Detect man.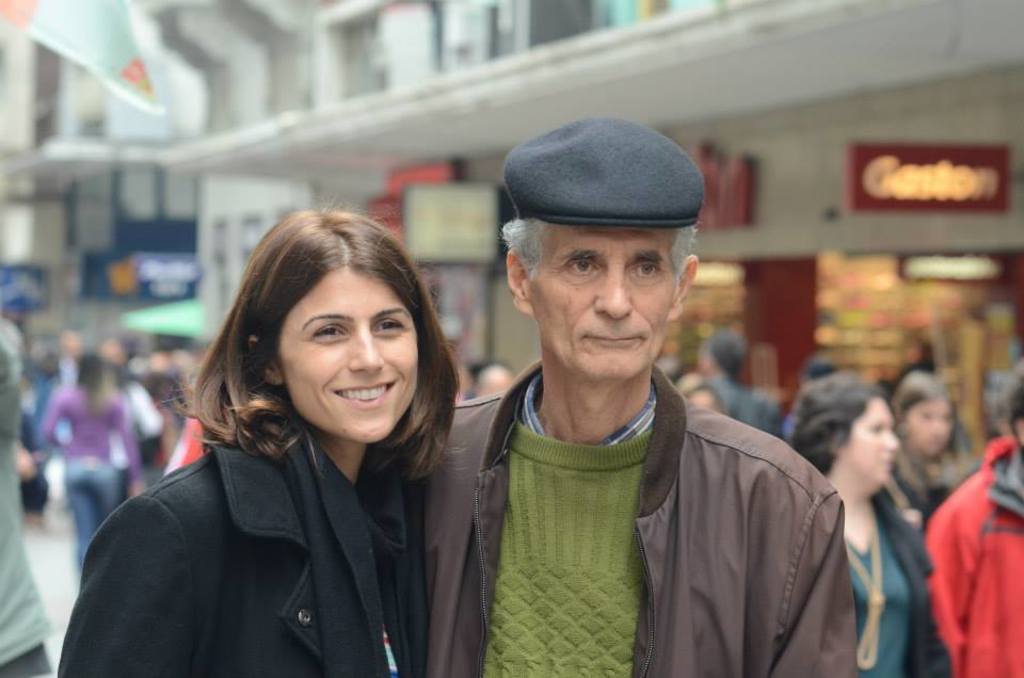
Detected at left=694, top=329, right=786, bottom=441.
